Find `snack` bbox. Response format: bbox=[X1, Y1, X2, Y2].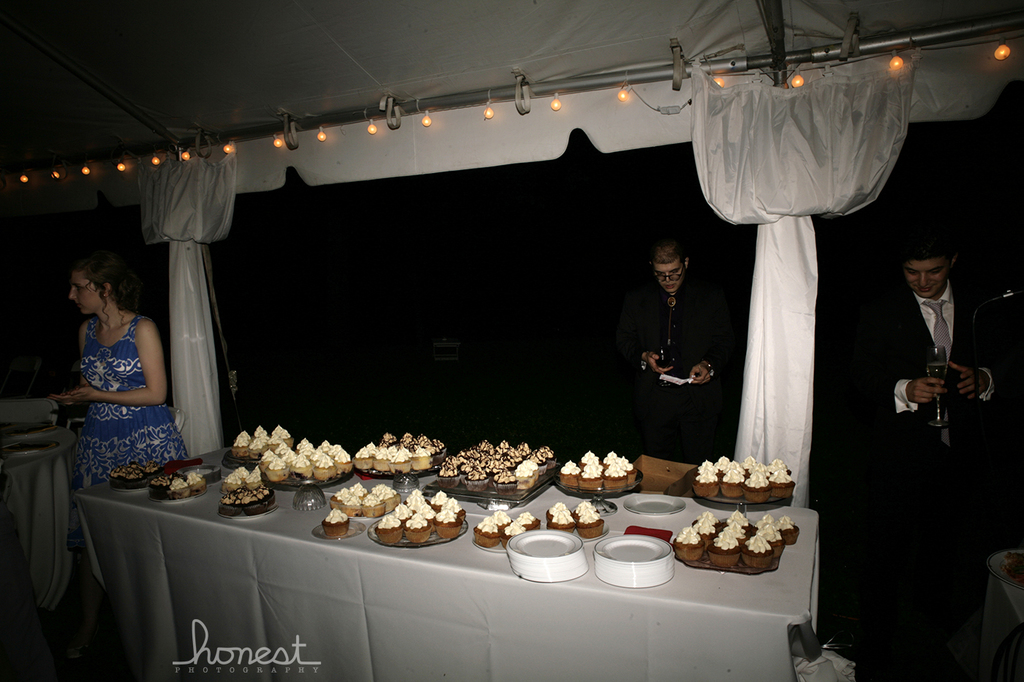
bbox=[677, 522, 778, 586].
